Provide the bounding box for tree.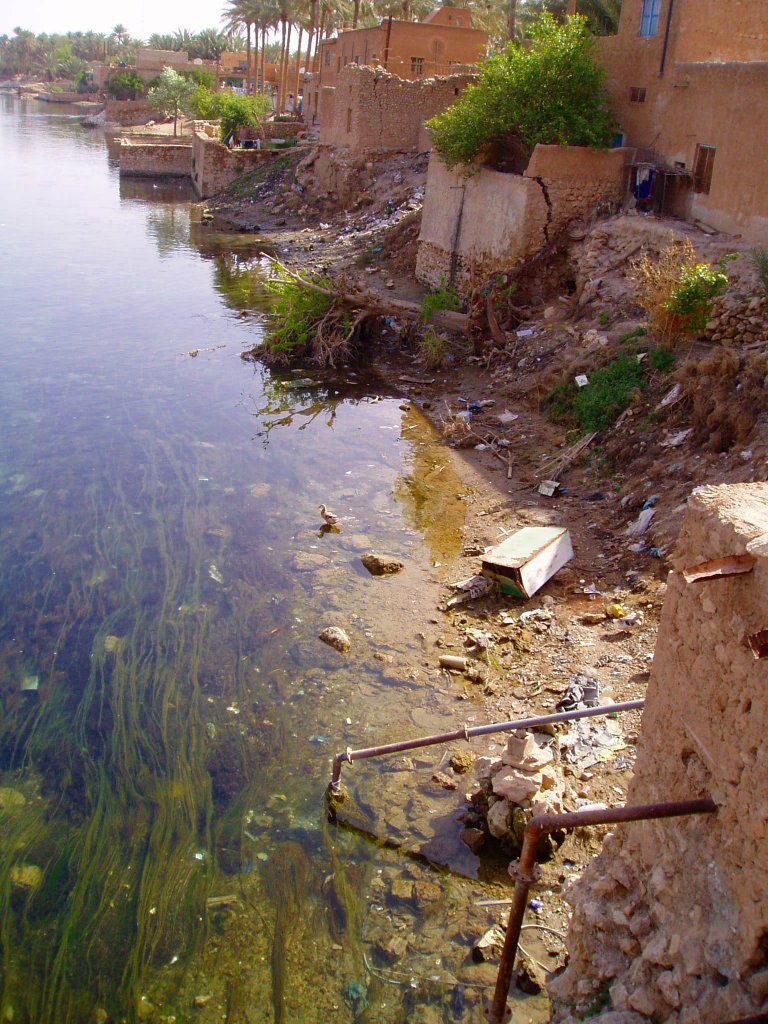
289,0,342,58.
